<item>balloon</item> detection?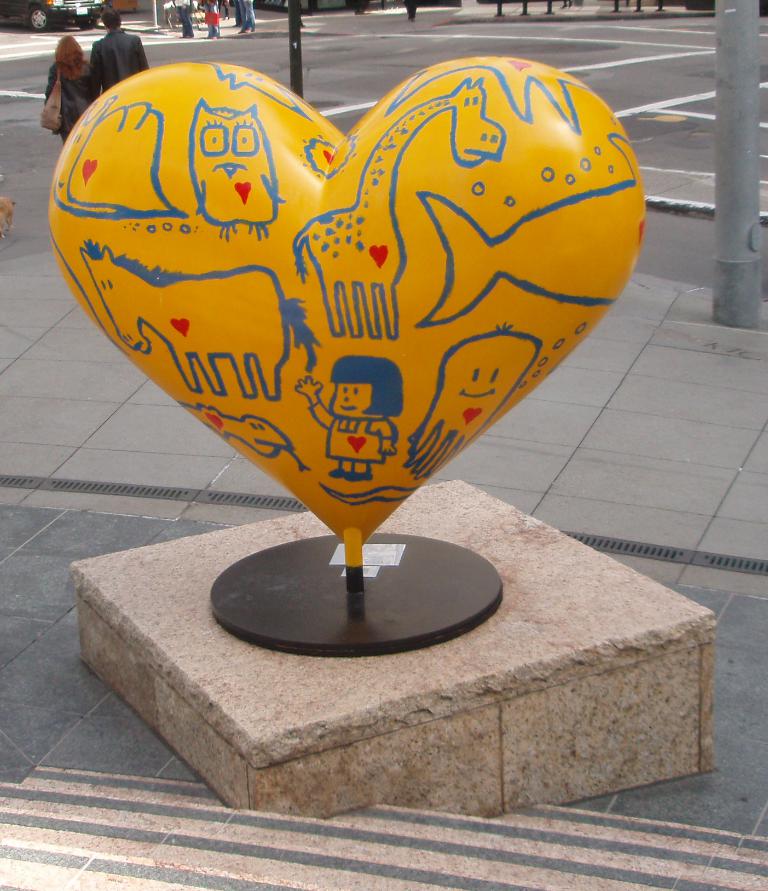
48, 55, 650, 545
